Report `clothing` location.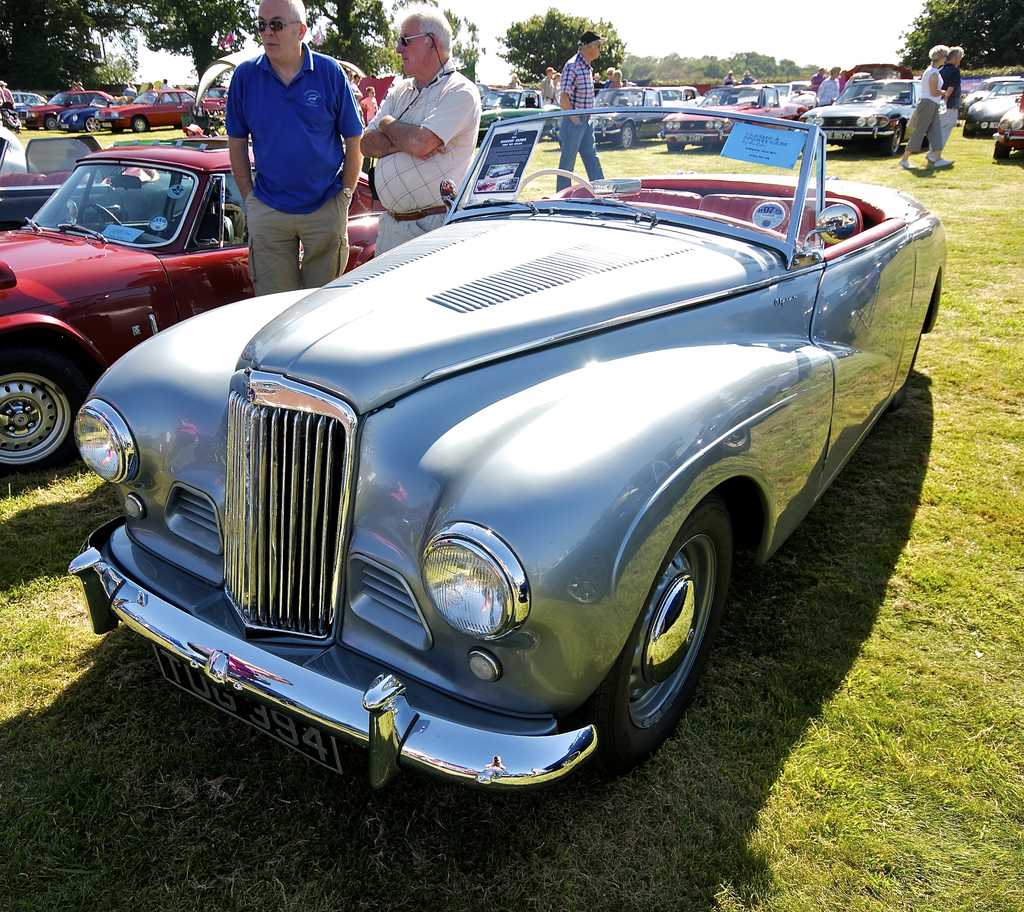
Report: 905:59:940:159.
